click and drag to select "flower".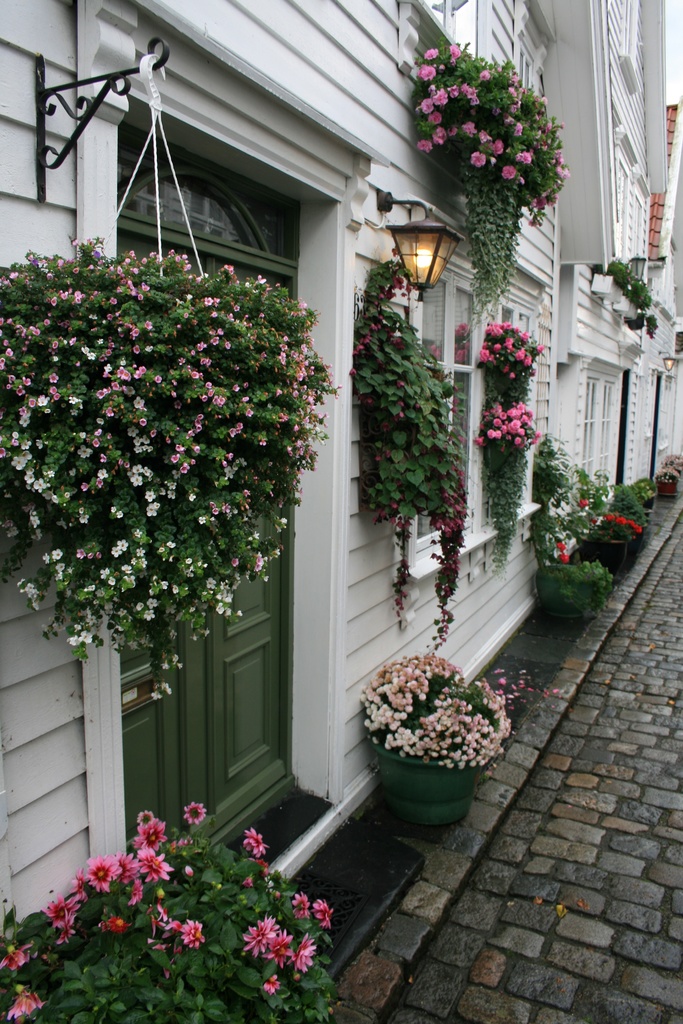
Selection: (left=178, top=918, right=202, bottom=954).
